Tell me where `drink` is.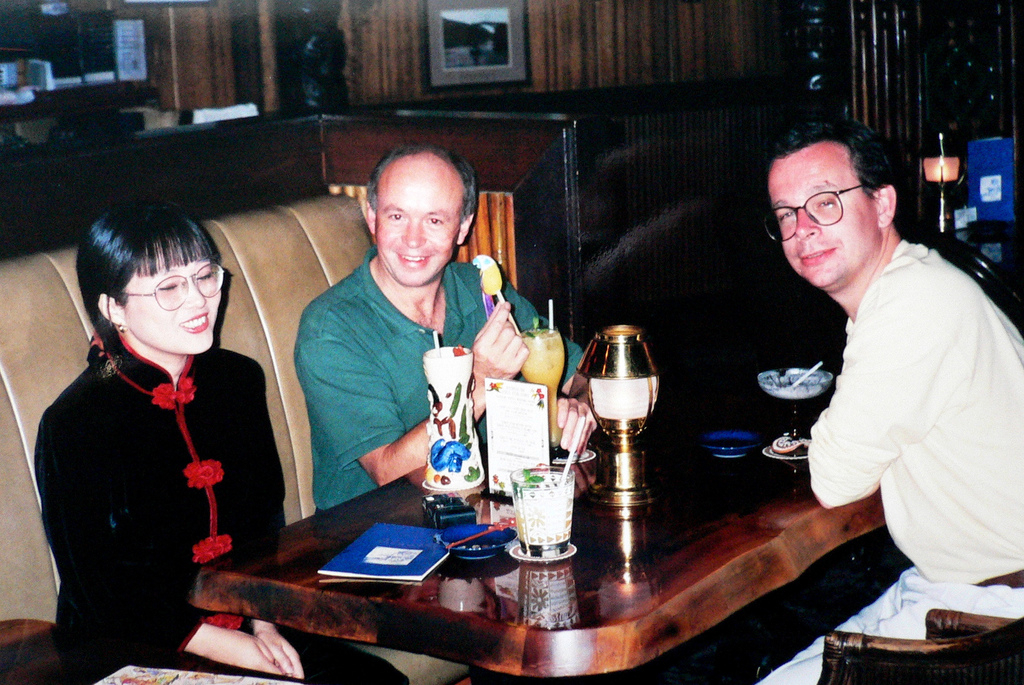
`drink` is at (x1=515, y1=477, x2=582, y2=574).
